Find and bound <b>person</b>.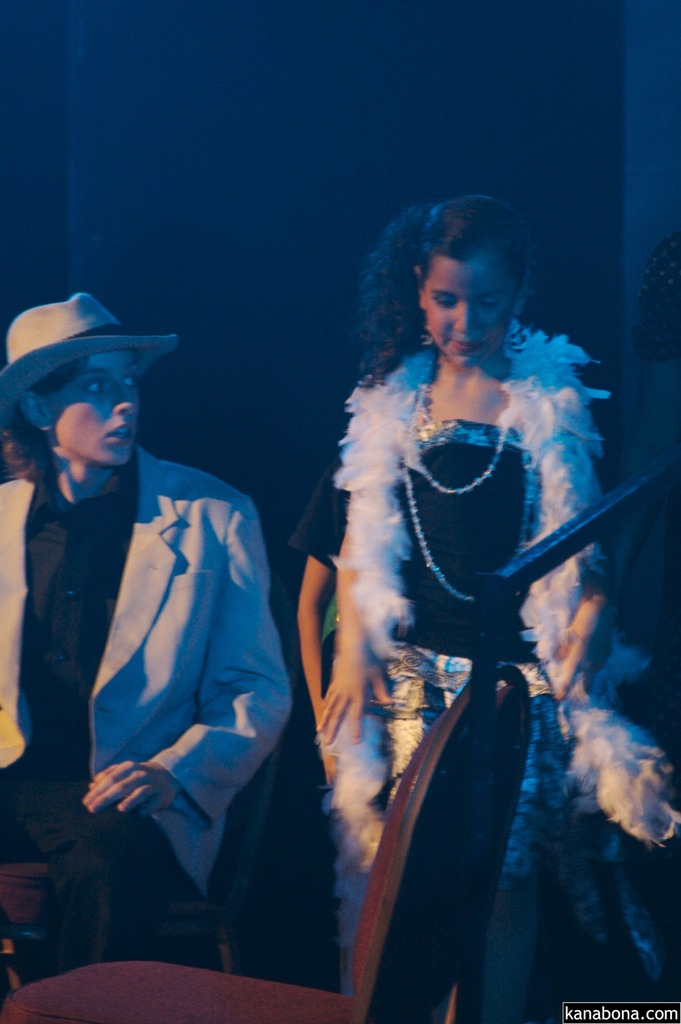
Bound: x1=320, y1=189, x2=612, y2=1023.
